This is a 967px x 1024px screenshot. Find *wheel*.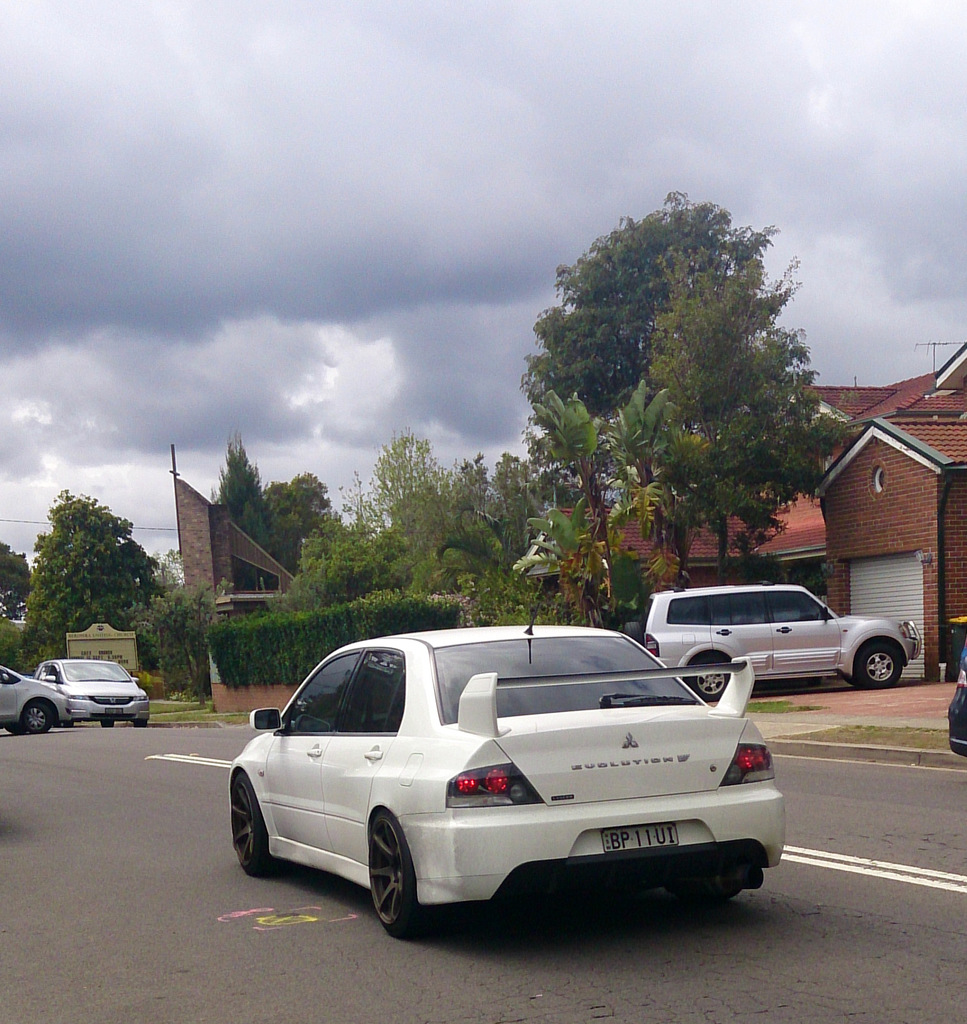
Bounding box: rect(26, 707, 49, 728).
